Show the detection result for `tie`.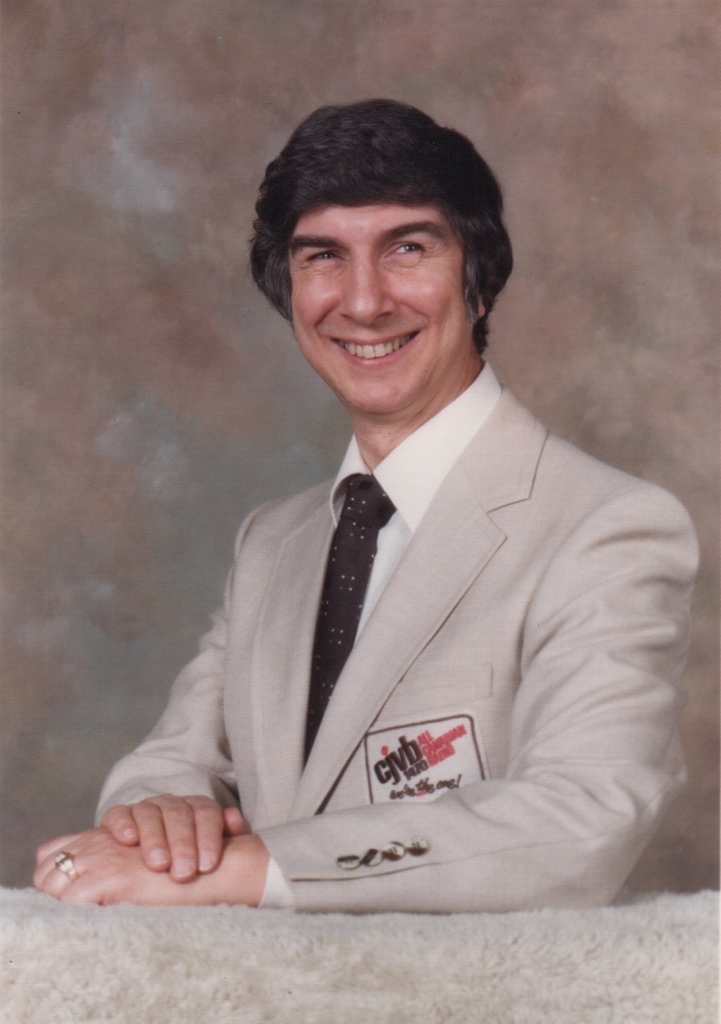
(306,467,397,765).
